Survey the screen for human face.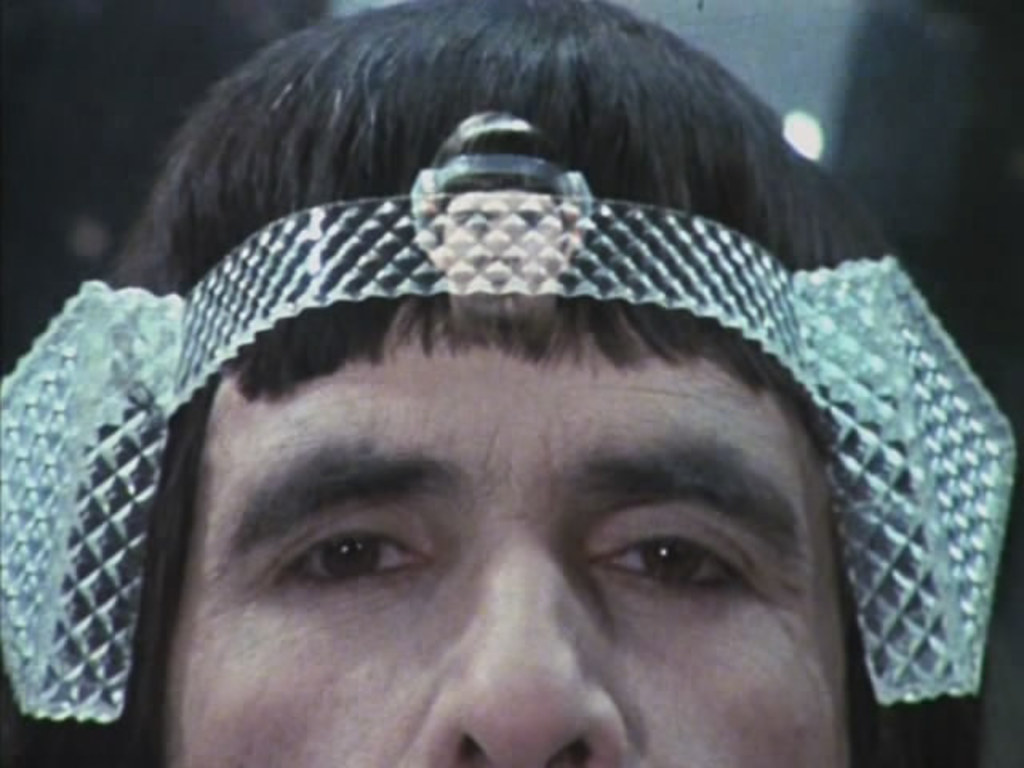
Survey found: x1=168 y1=350 x2=850 y2=766.
